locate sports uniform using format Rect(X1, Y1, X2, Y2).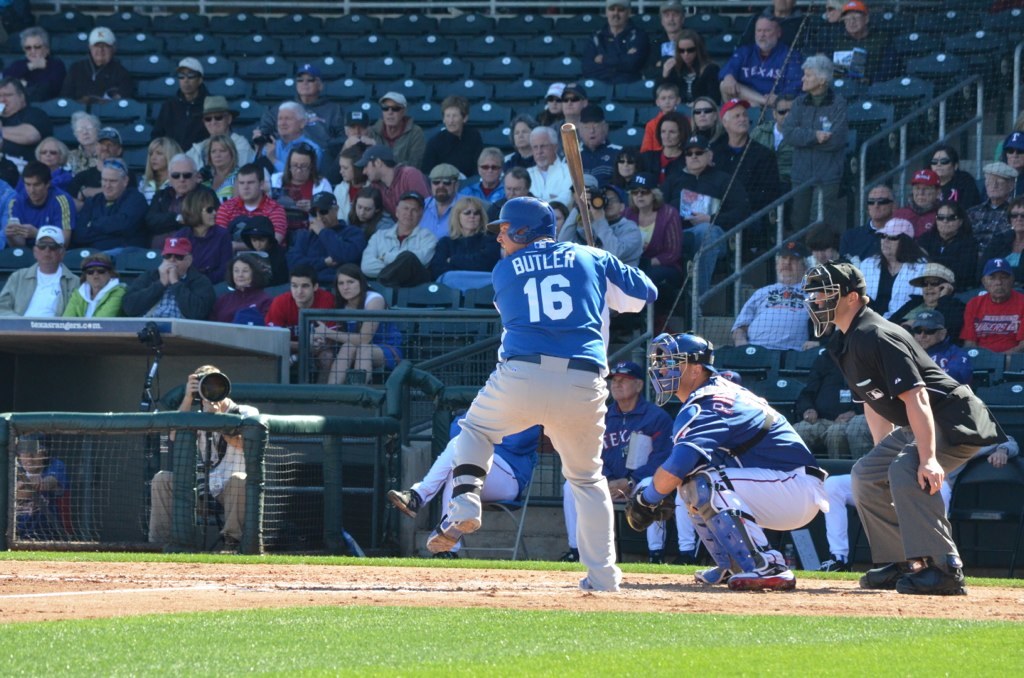
Rect(552, 362, 671, 557).
